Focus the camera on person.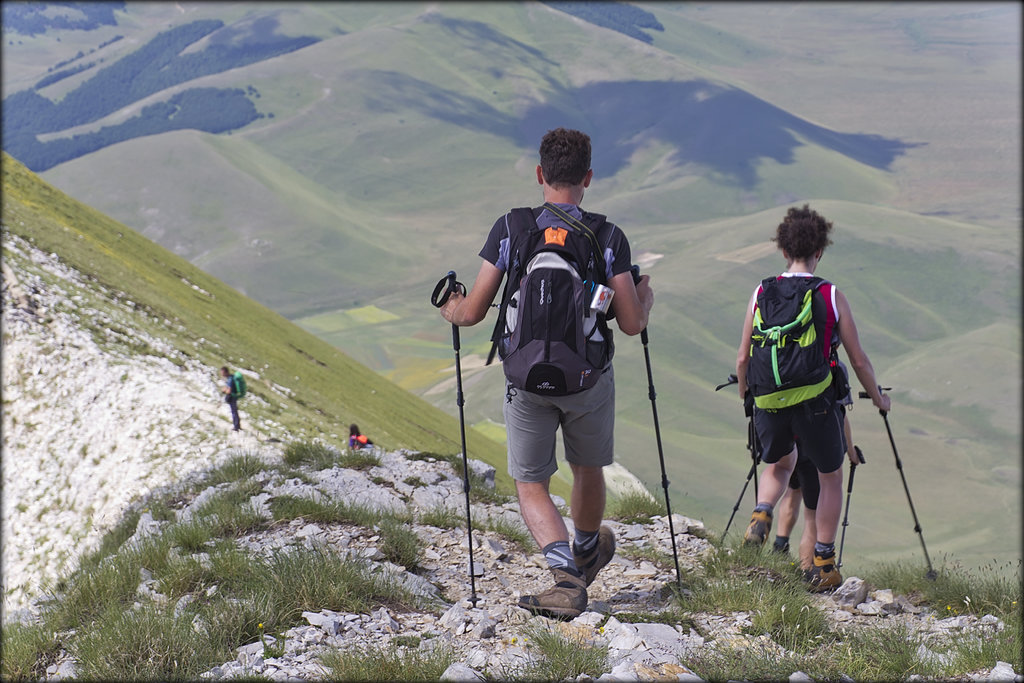
Focus region: l=223, t=368, r=244, b=431.
